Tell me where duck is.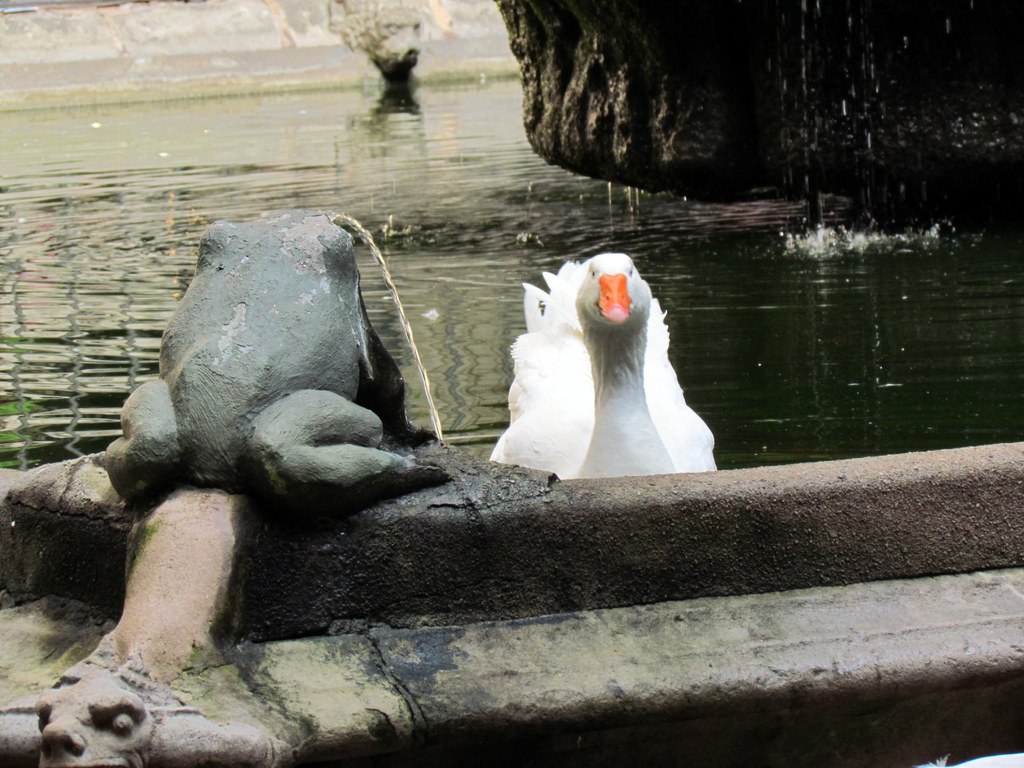
duck is at region(480, 241, 712, 478).
